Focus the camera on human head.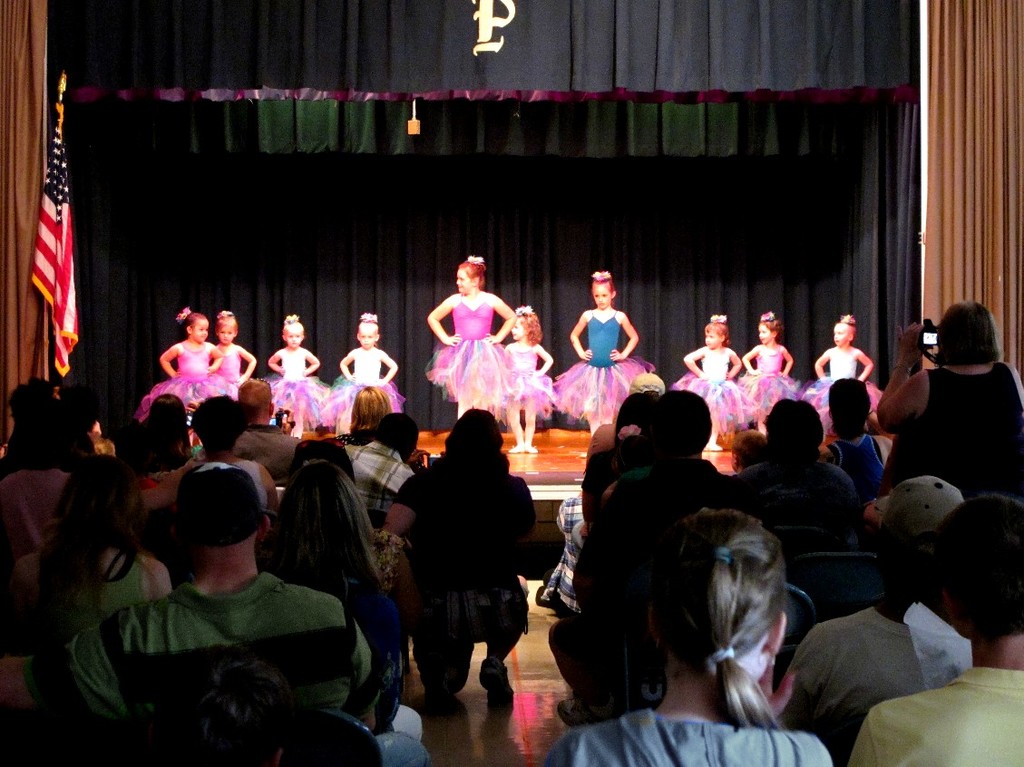
Focus region: [60, 384, 94, 427].
